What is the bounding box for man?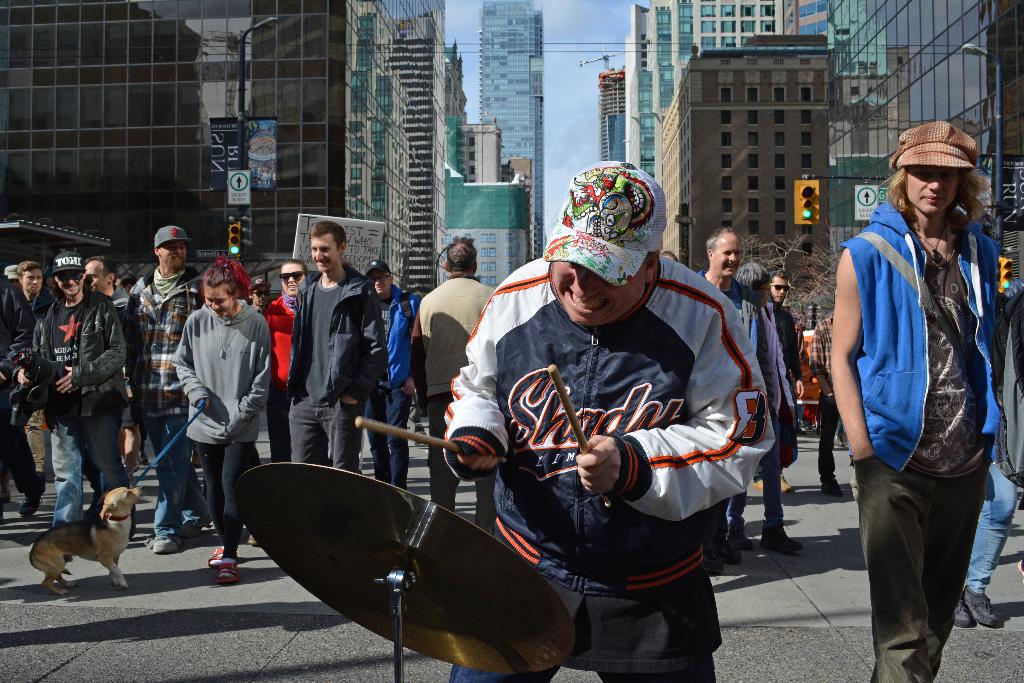
412,236,499,536.
